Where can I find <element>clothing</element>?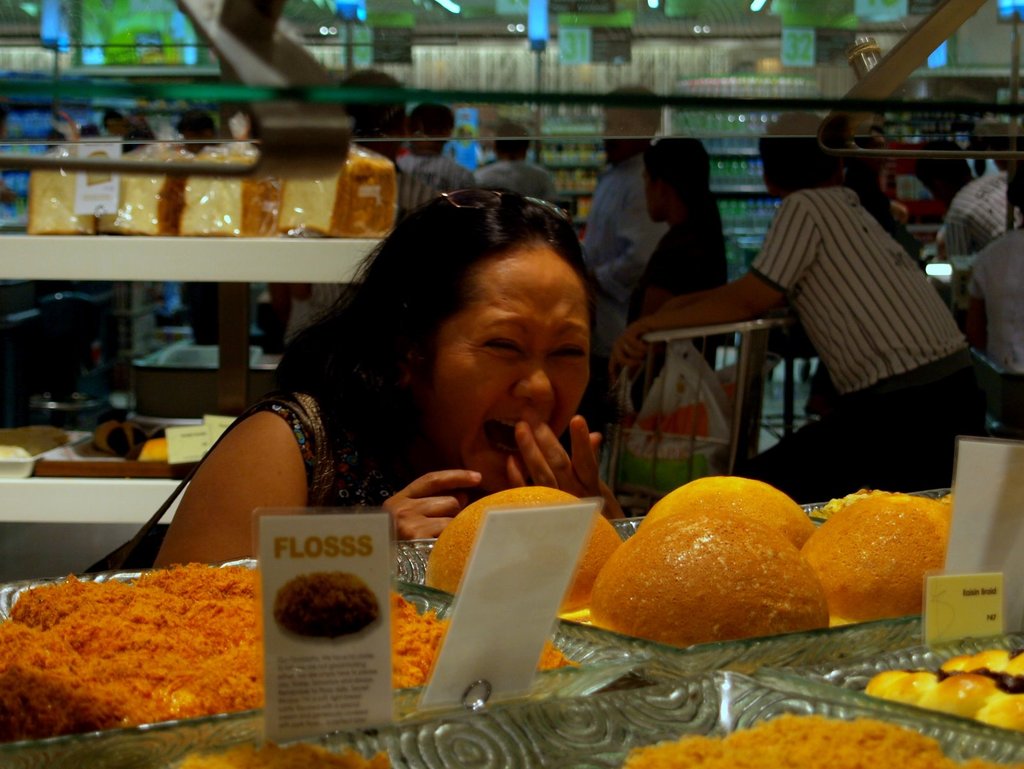
You can find it at bbox(293, 383, 428, 516).
